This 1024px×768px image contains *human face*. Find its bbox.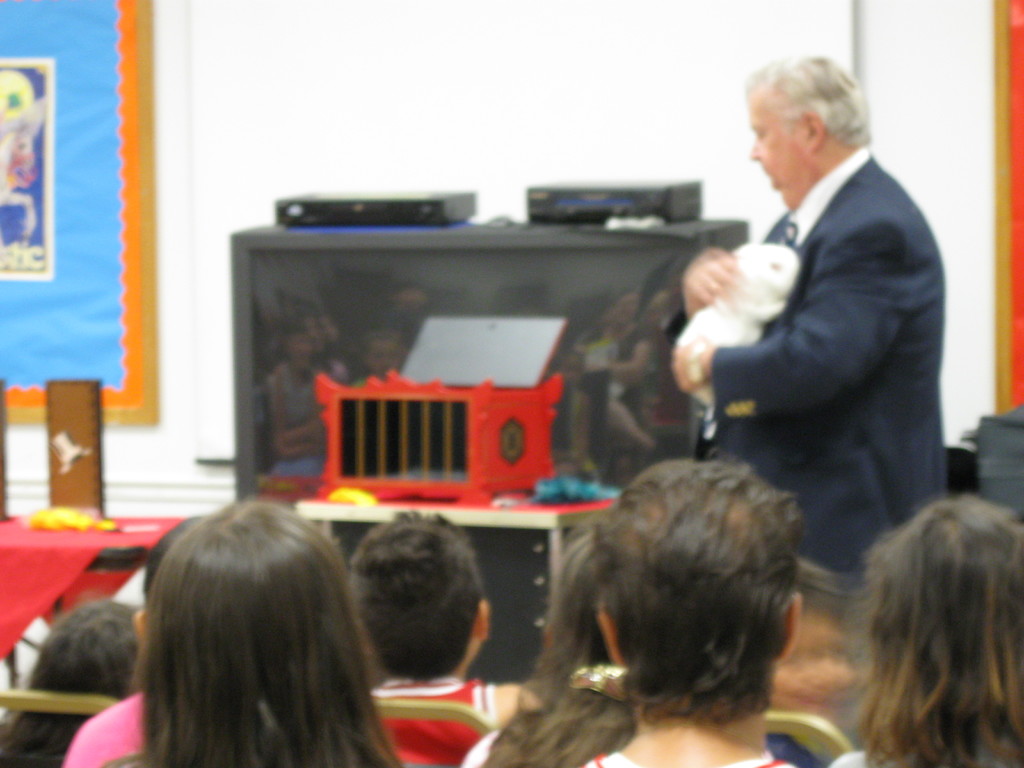
region(749, 90, 807, 205).
